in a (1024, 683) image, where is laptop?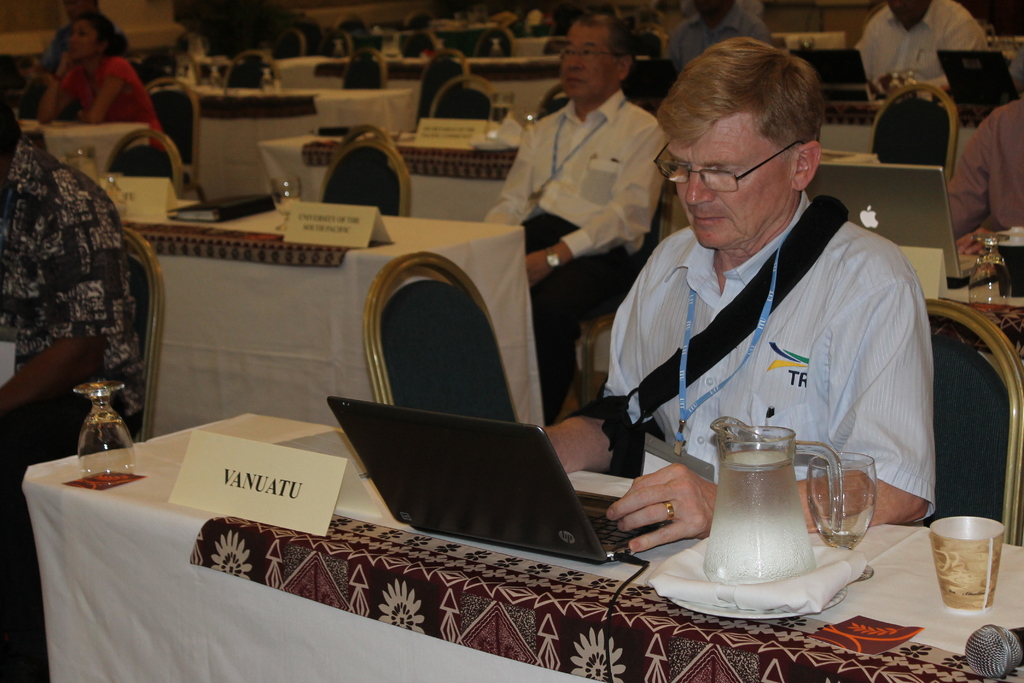
l=806, t=167, r=979, b=288.
